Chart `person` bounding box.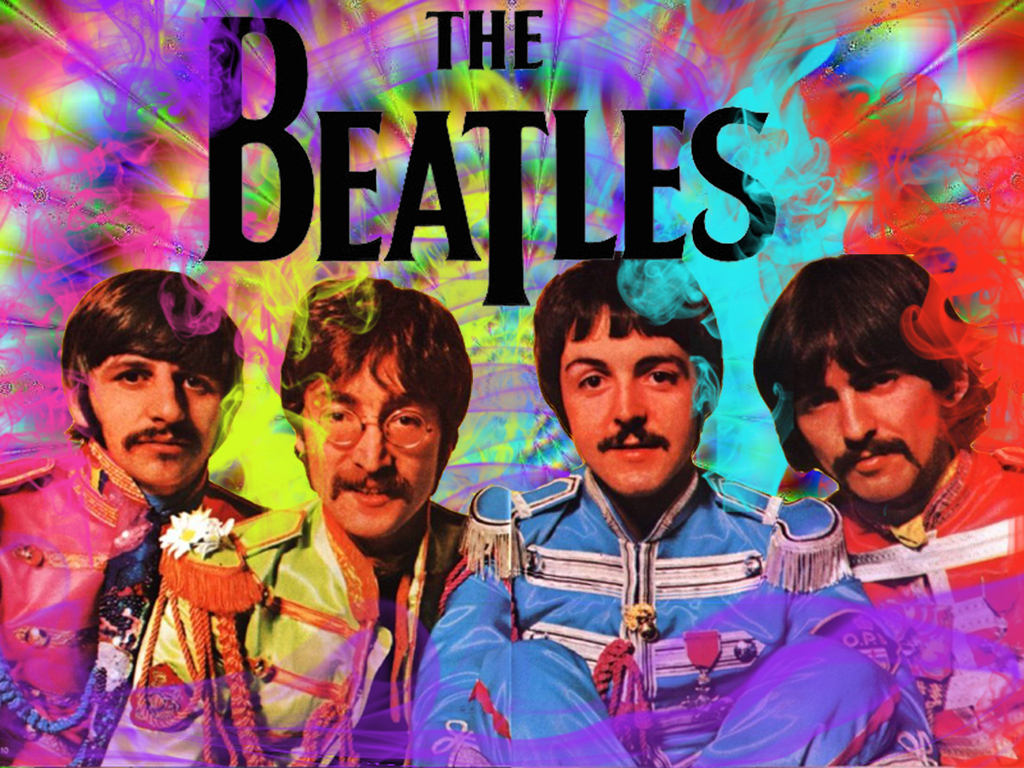
Charted: 0:264:274:767.
